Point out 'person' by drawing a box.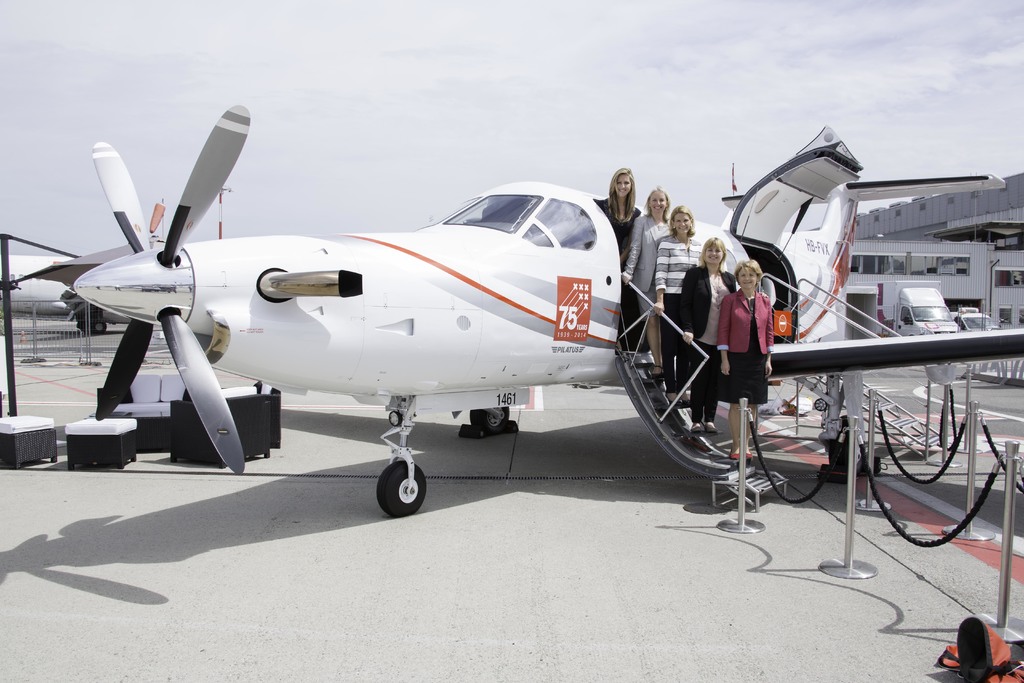
716:259:772:461.
